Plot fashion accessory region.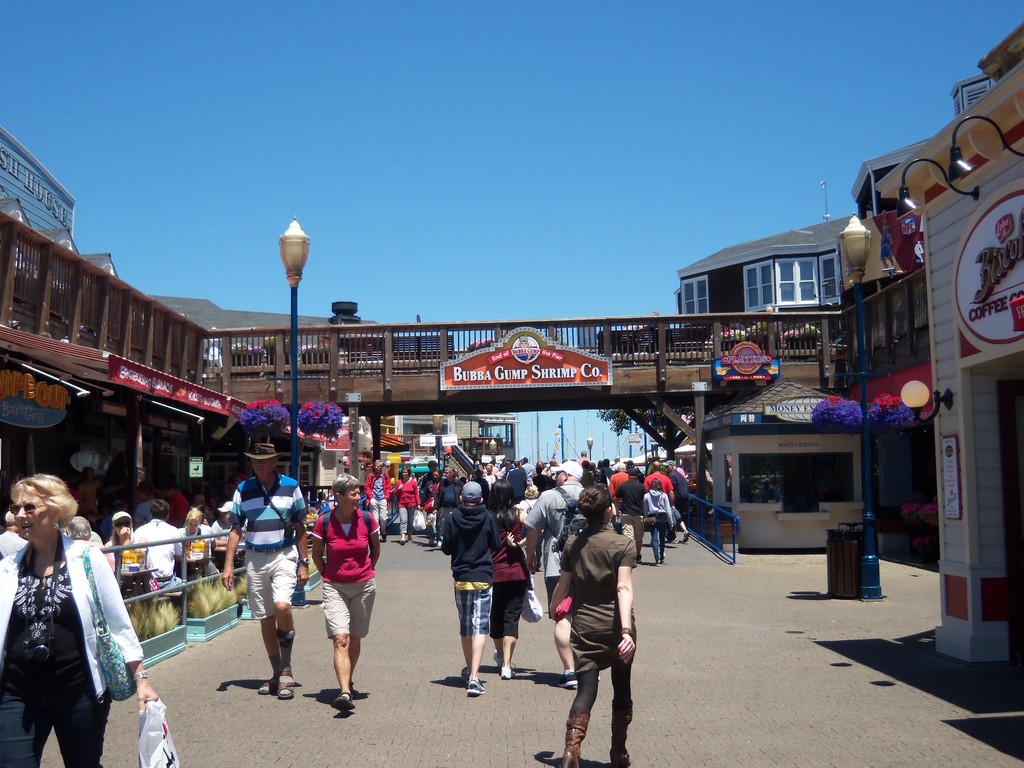
Plotted at region(241, 442, 283, 460).
